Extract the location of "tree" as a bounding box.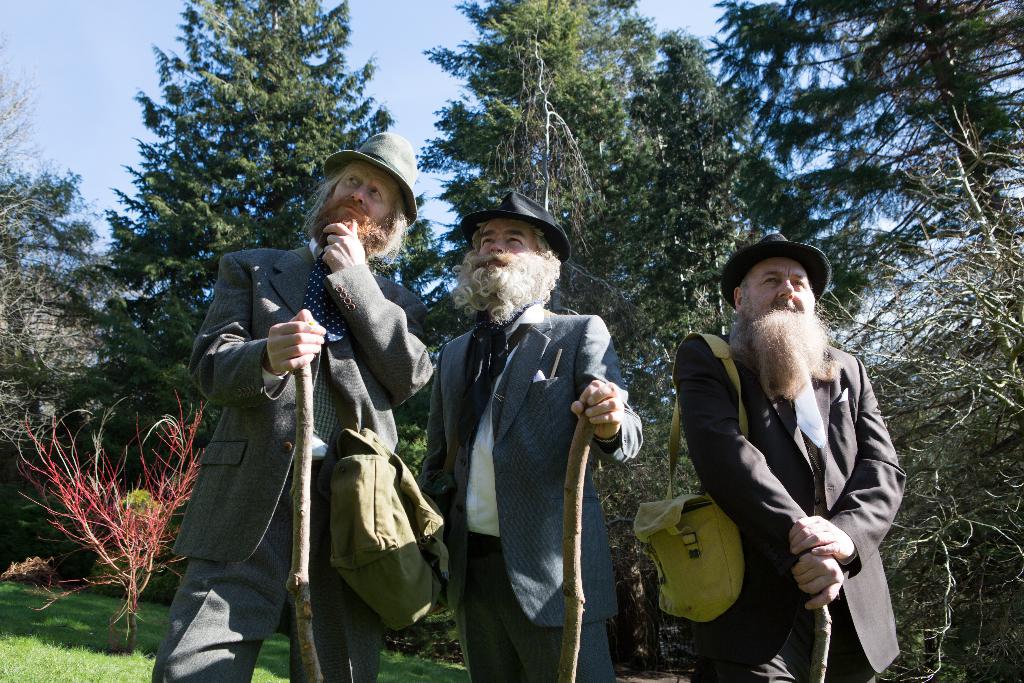
BBox(501, 53, 655, 502).
